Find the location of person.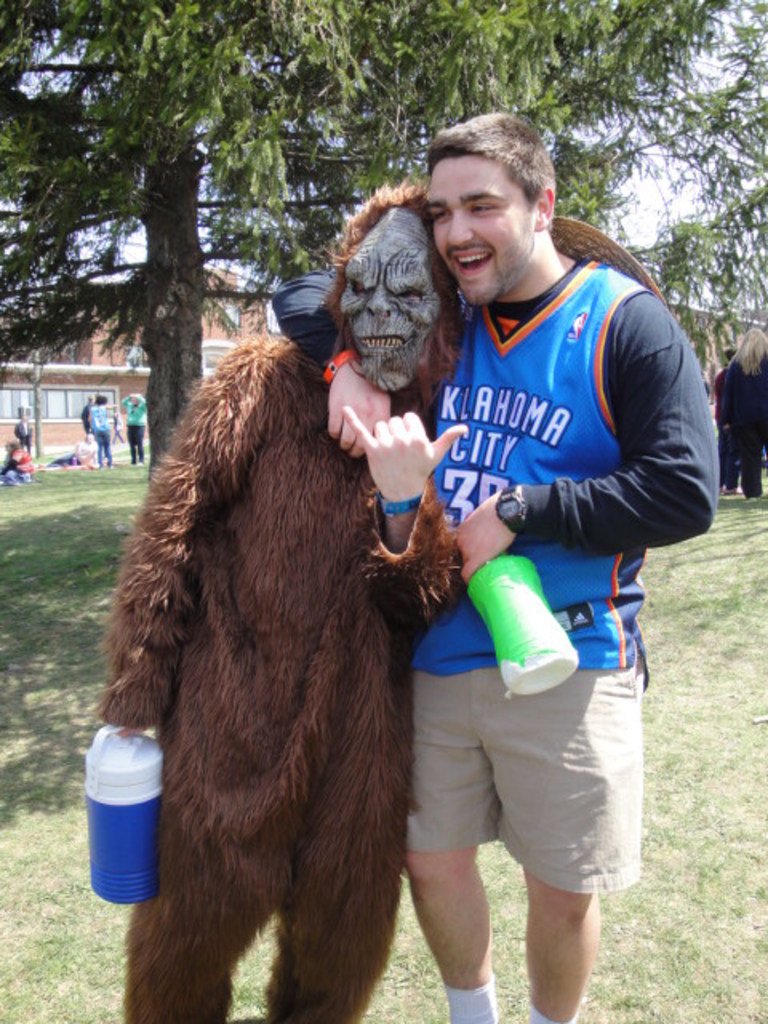
Location: [left=312, top=112, right=712, bottom=1019].
